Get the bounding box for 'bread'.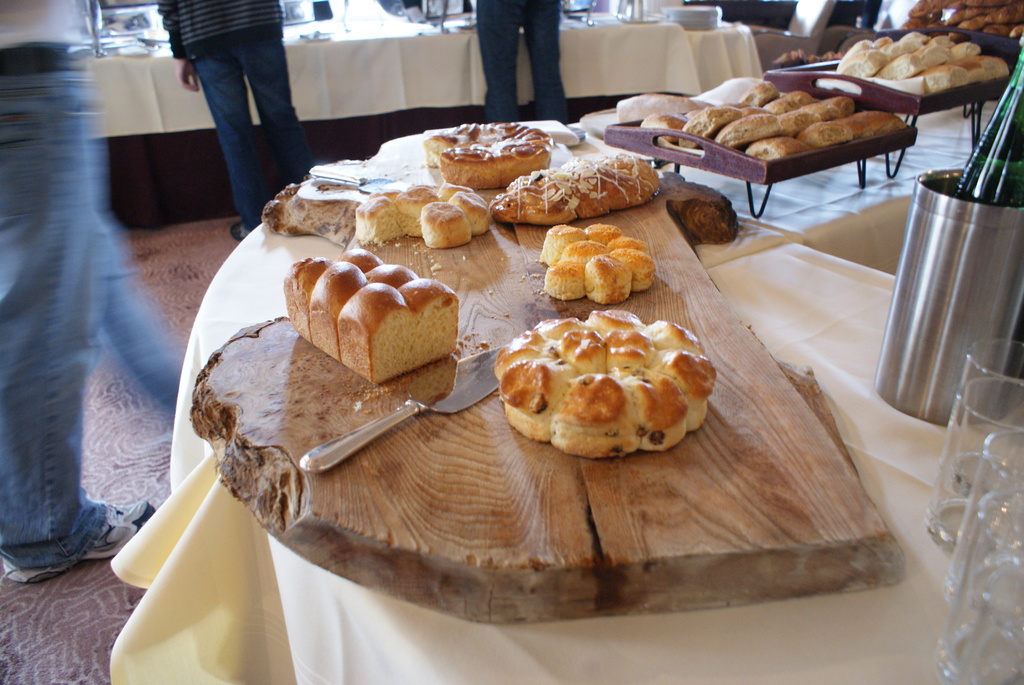
[x1=492, y1=152, x2=659, y2=224].
